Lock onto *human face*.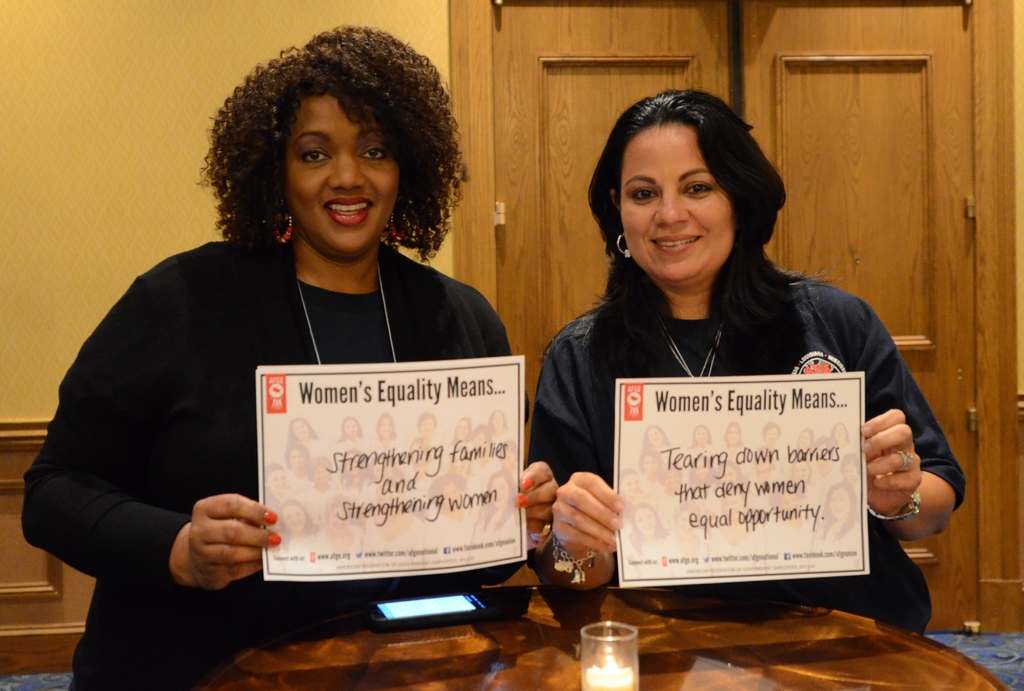
Locked: [left=622, top=120, right=732, bottom=279].
